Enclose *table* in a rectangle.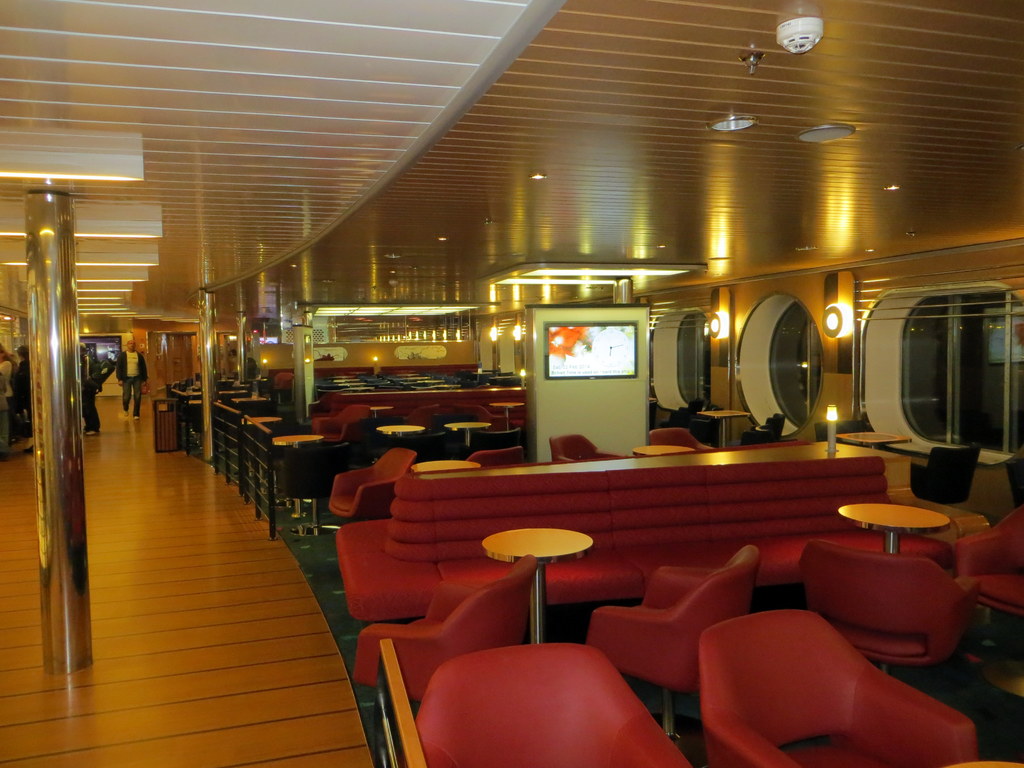
<box>488,398,525,435</box>.
